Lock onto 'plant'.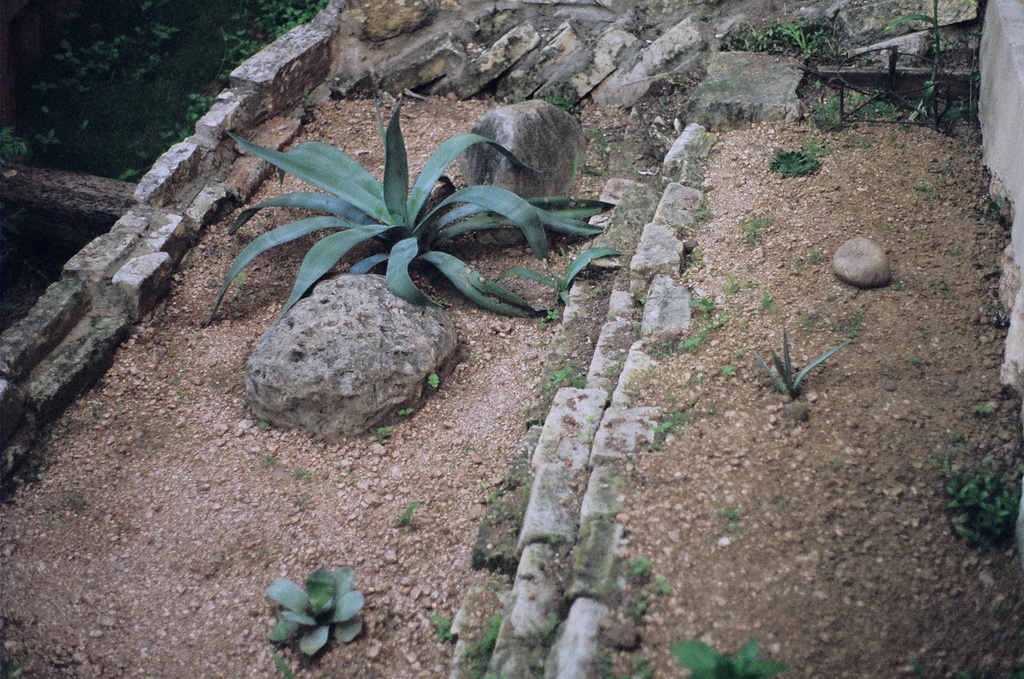
Locked: select_region(624, 556, 647, 581).
